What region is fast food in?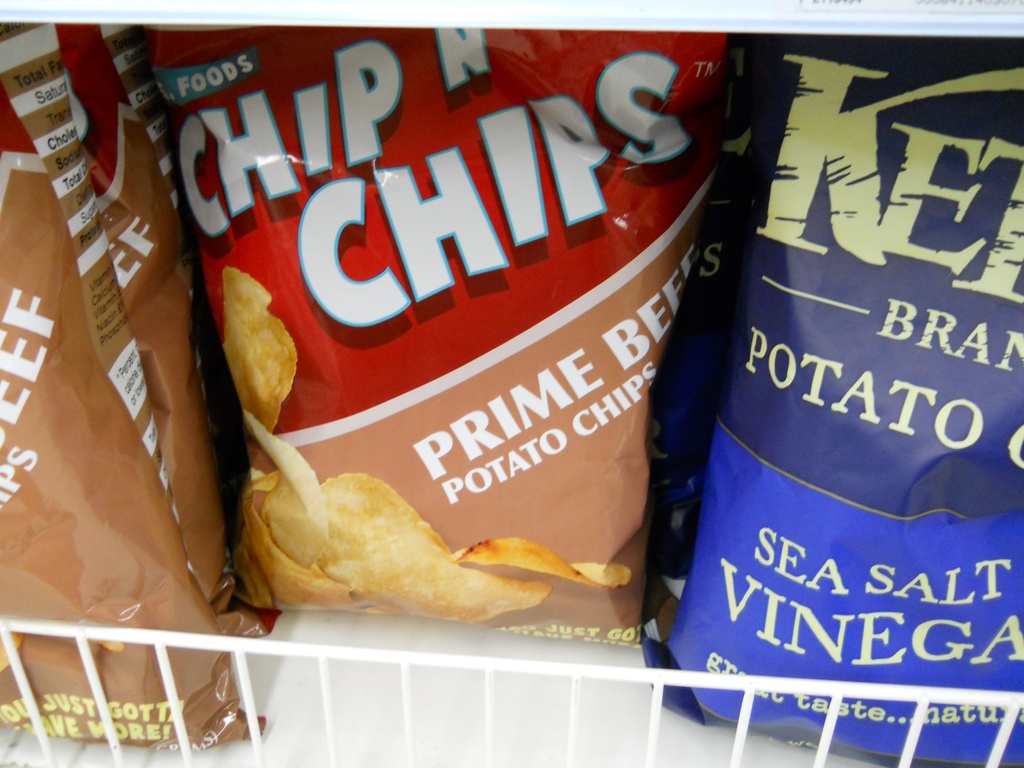
219:266:296:440.
